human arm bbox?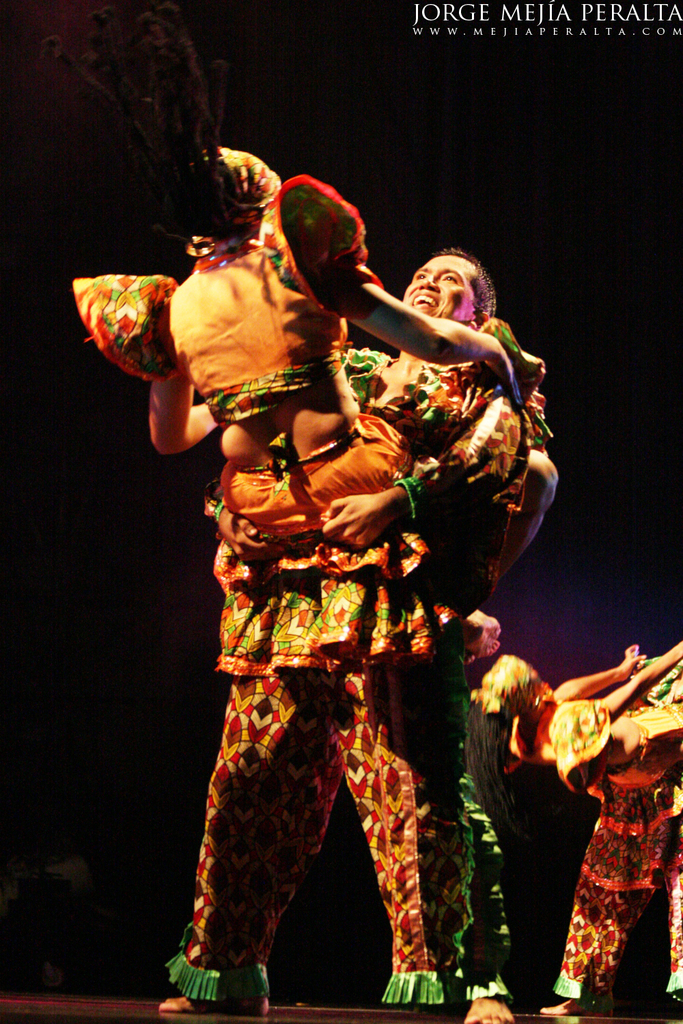
select_region(551, 638, 646, 706)
